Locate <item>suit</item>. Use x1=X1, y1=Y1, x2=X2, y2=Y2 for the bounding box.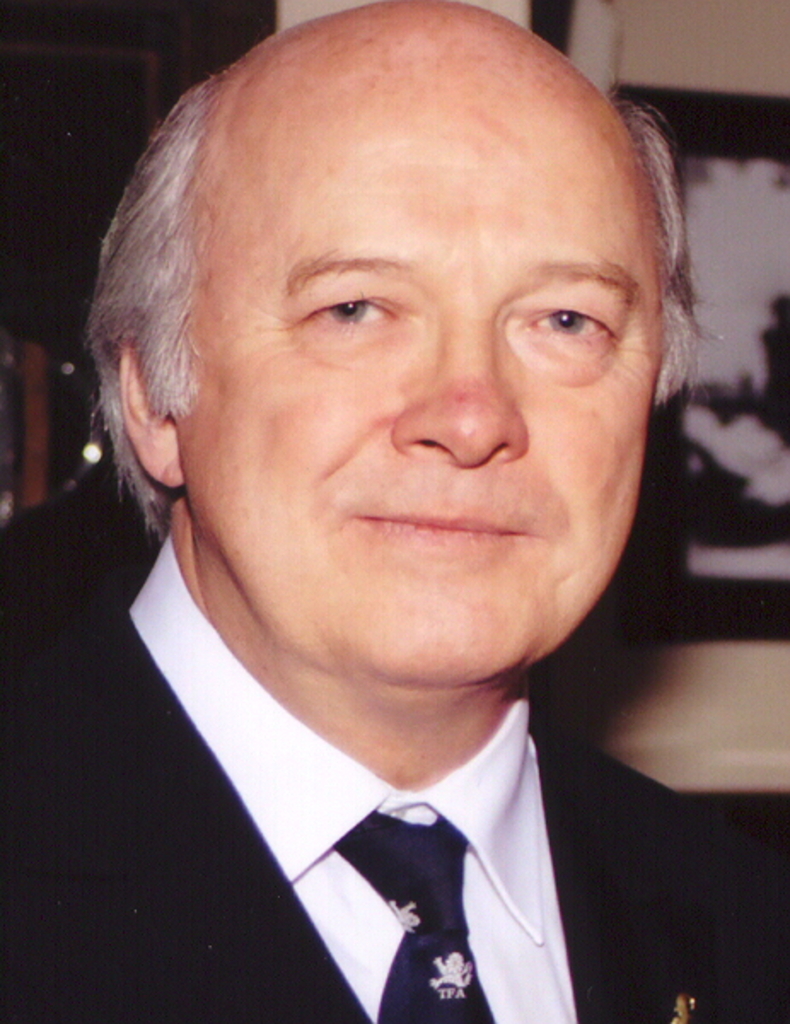
x1=0, y1=604, x2=788, y2=1022.
